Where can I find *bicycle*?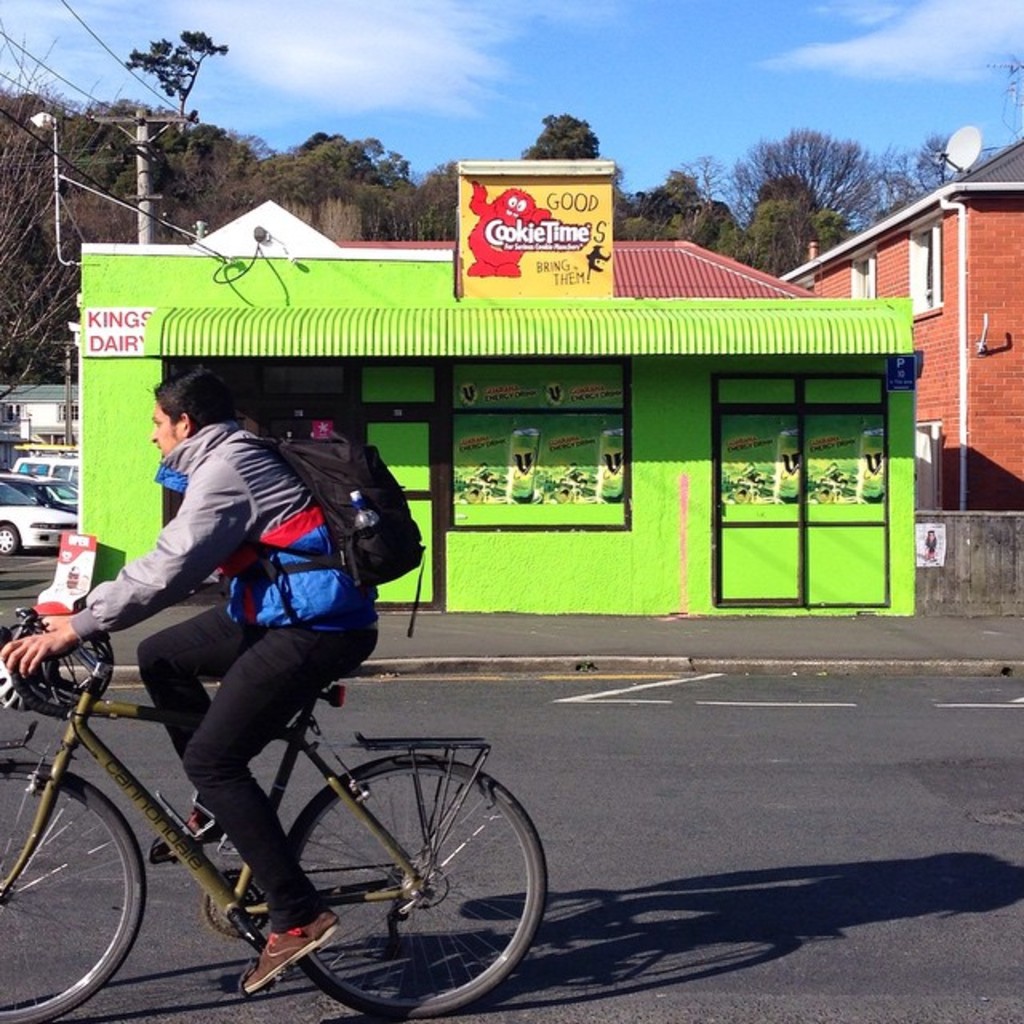
You can find it at crop(0, 574, 549, 1000).
